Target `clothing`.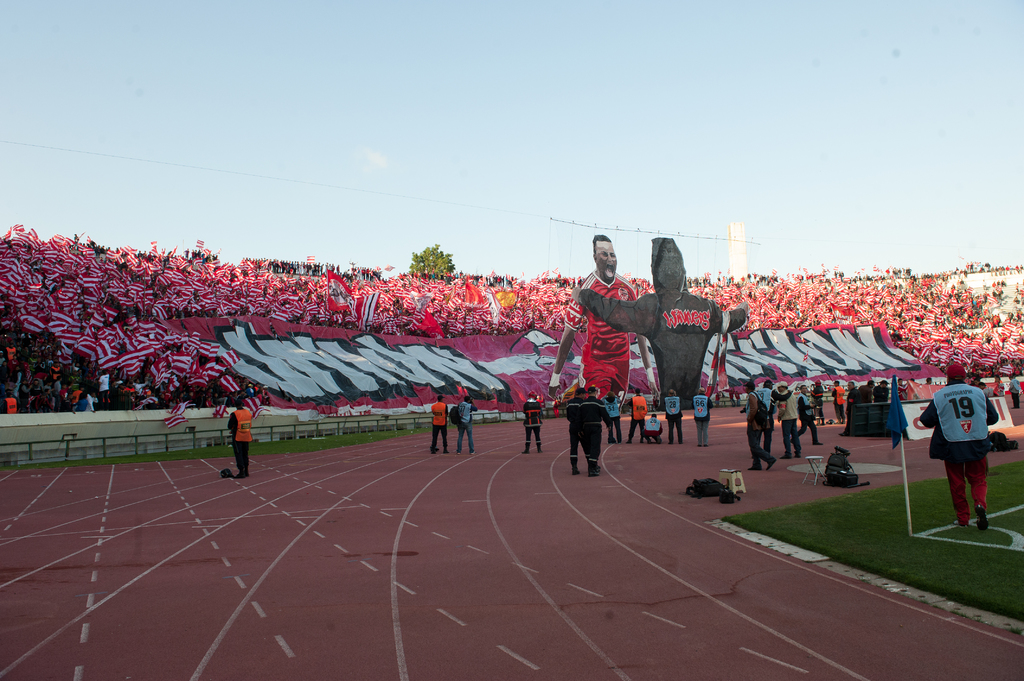
Target region: (left=848, top=390, right=860, bottom=409).
